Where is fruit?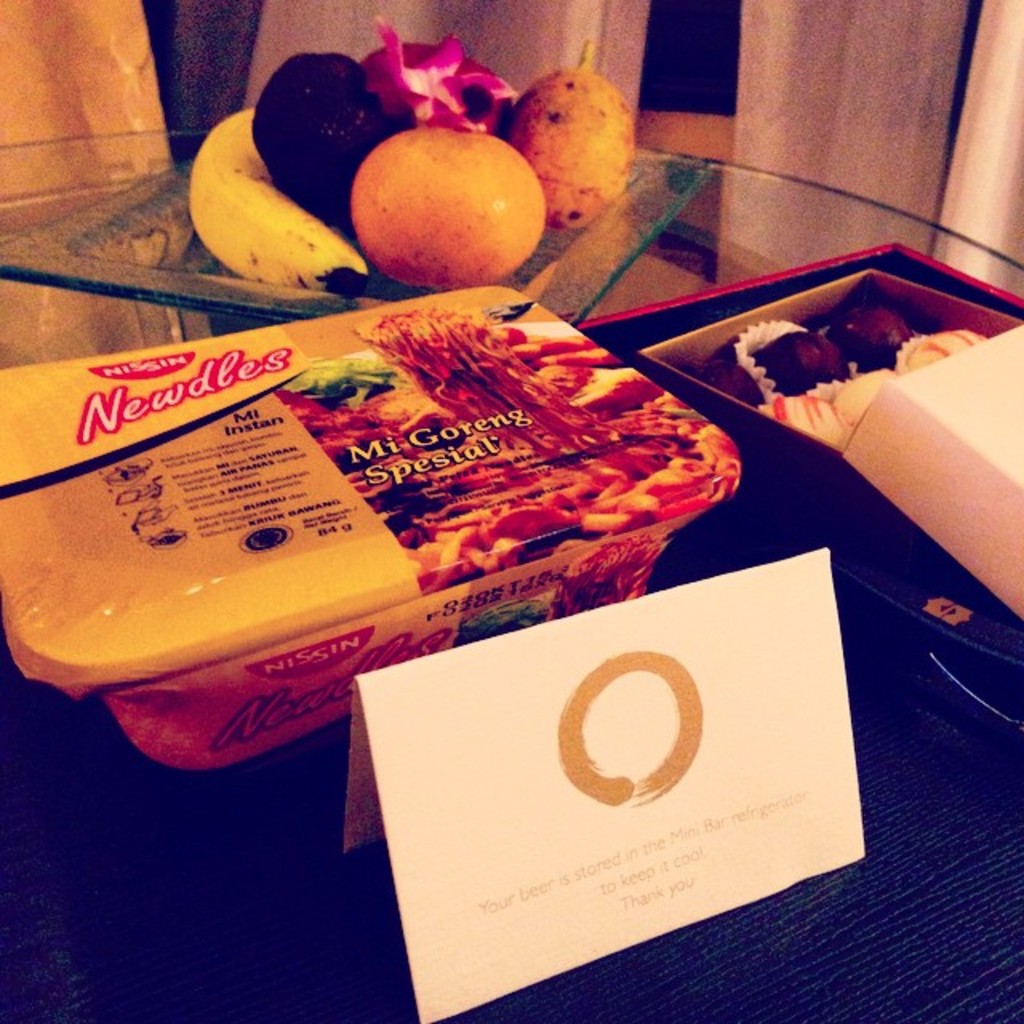
rect(338, 104, 541, 285).
